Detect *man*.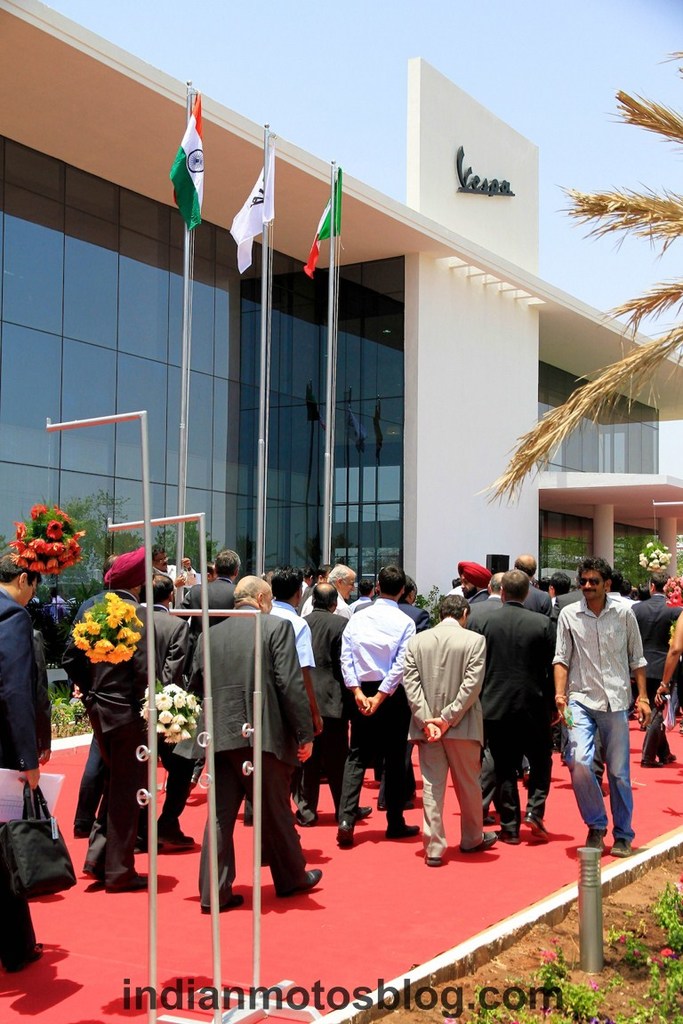
Detected at box(627, 572, 682, 772).
